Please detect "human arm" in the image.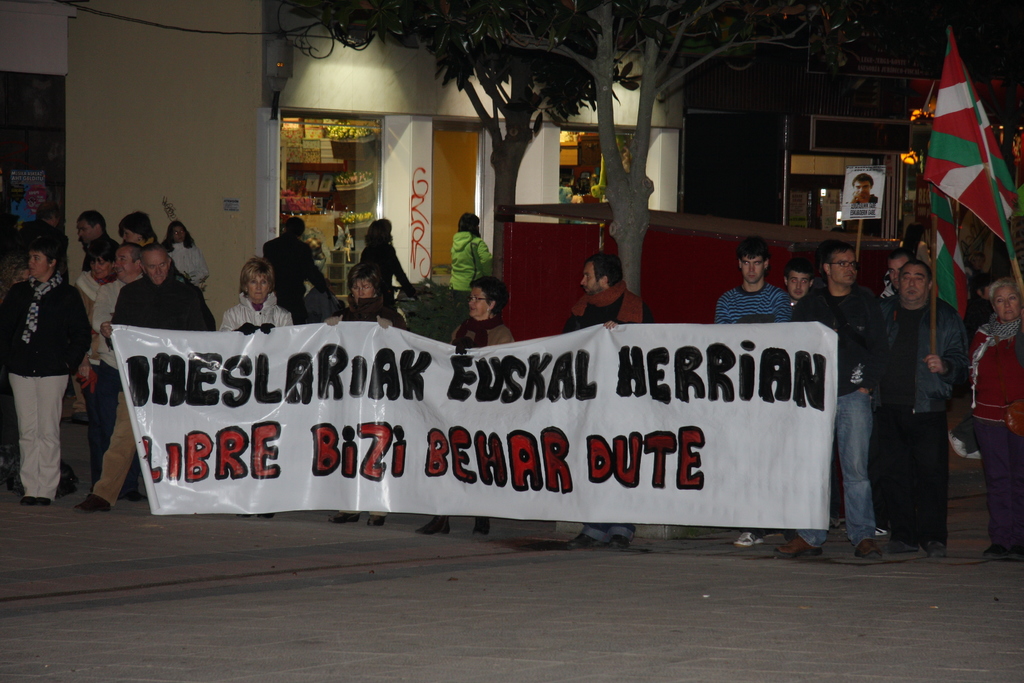
<bbox>220, 309, 263, 343</bbox>.
